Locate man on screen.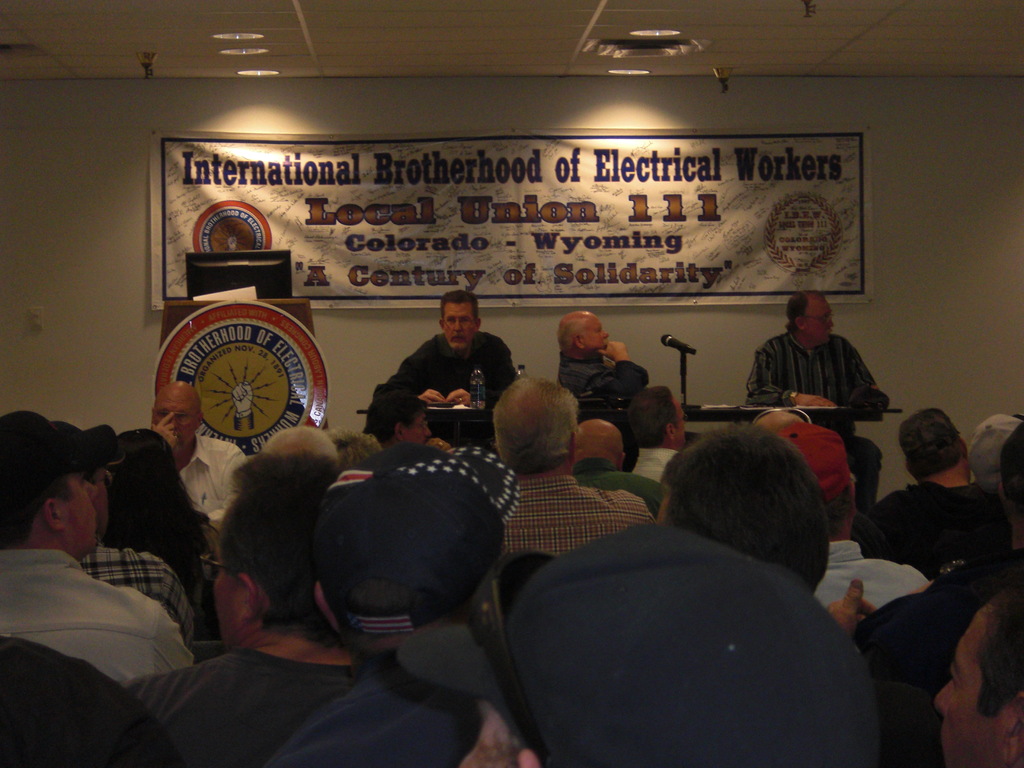
On screen at 934,588,1023,767.
